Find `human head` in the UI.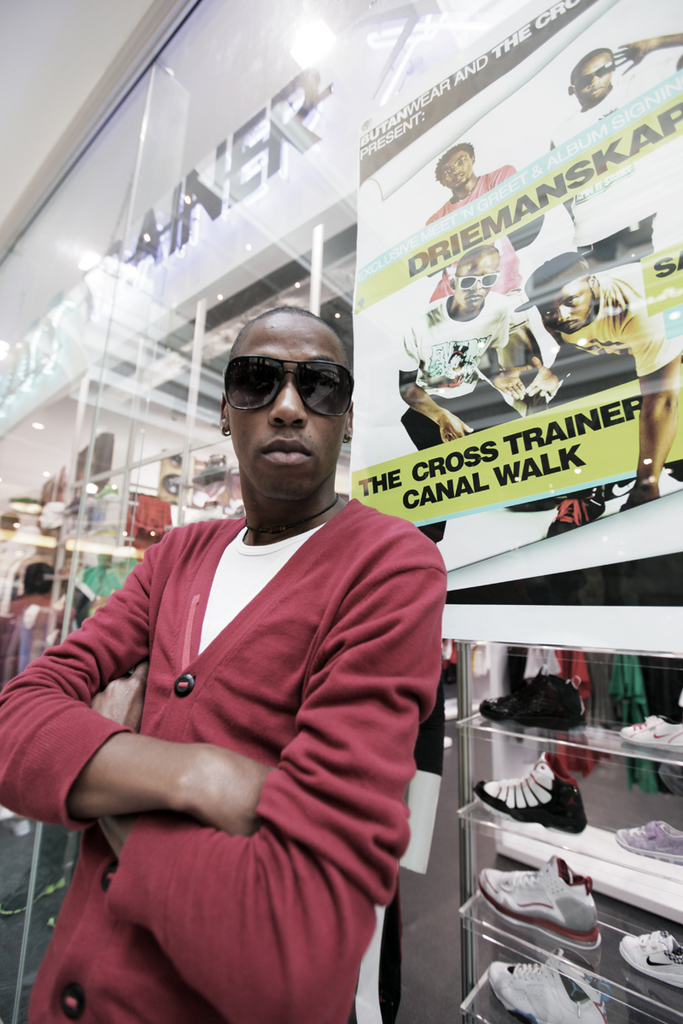
UI element at (214, 298, 363, 487).
